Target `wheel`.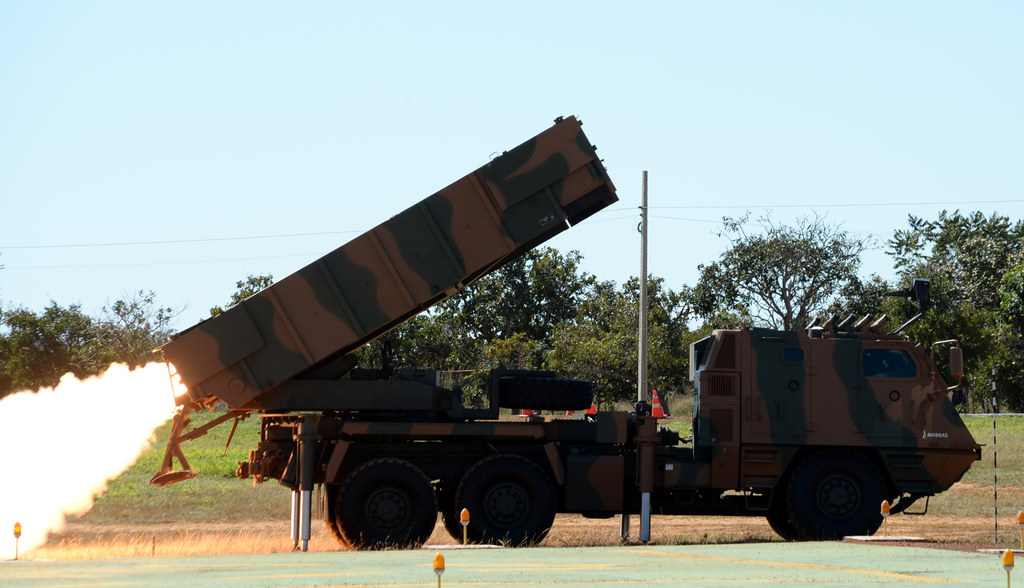
Target region: {"x1": 803, "y1": 454, "x2": 879, "y2": 541}.
